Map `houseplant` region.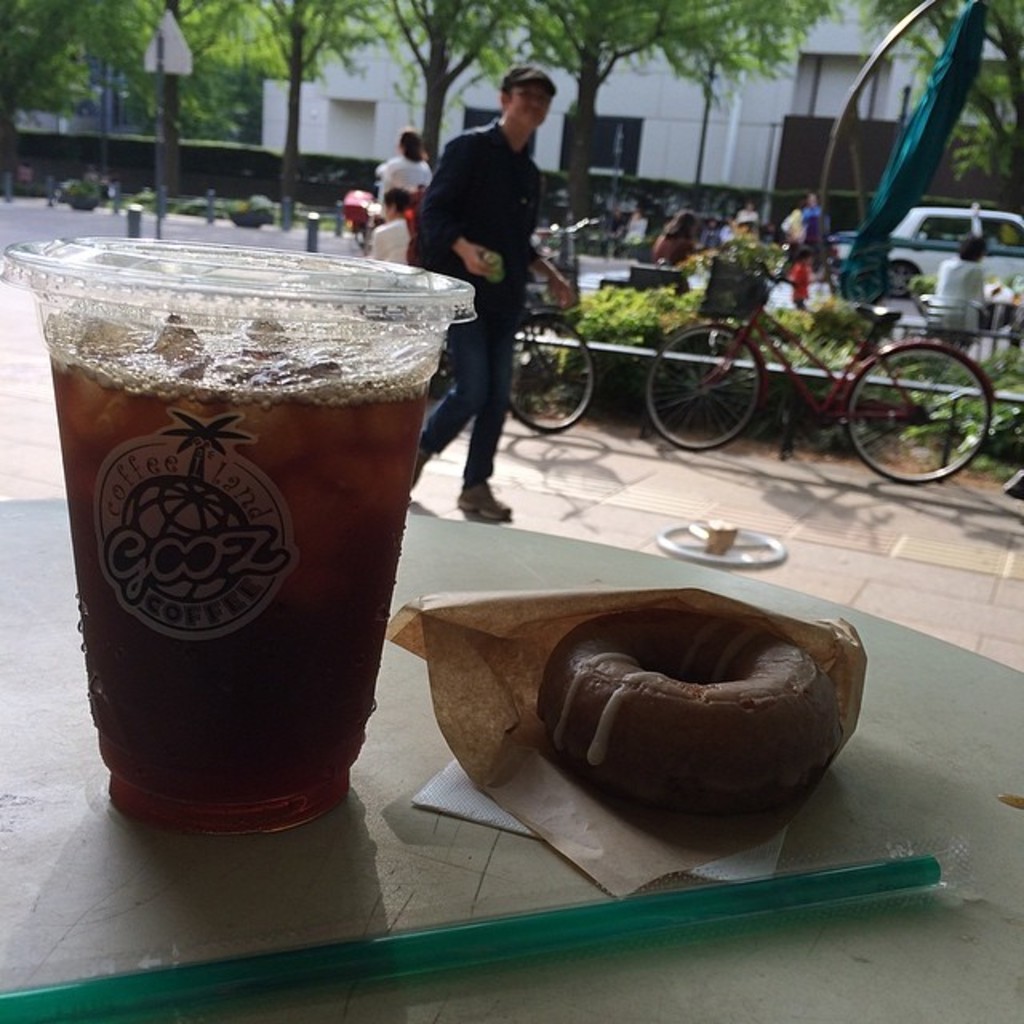
Mapped to 222:197:280:229.
